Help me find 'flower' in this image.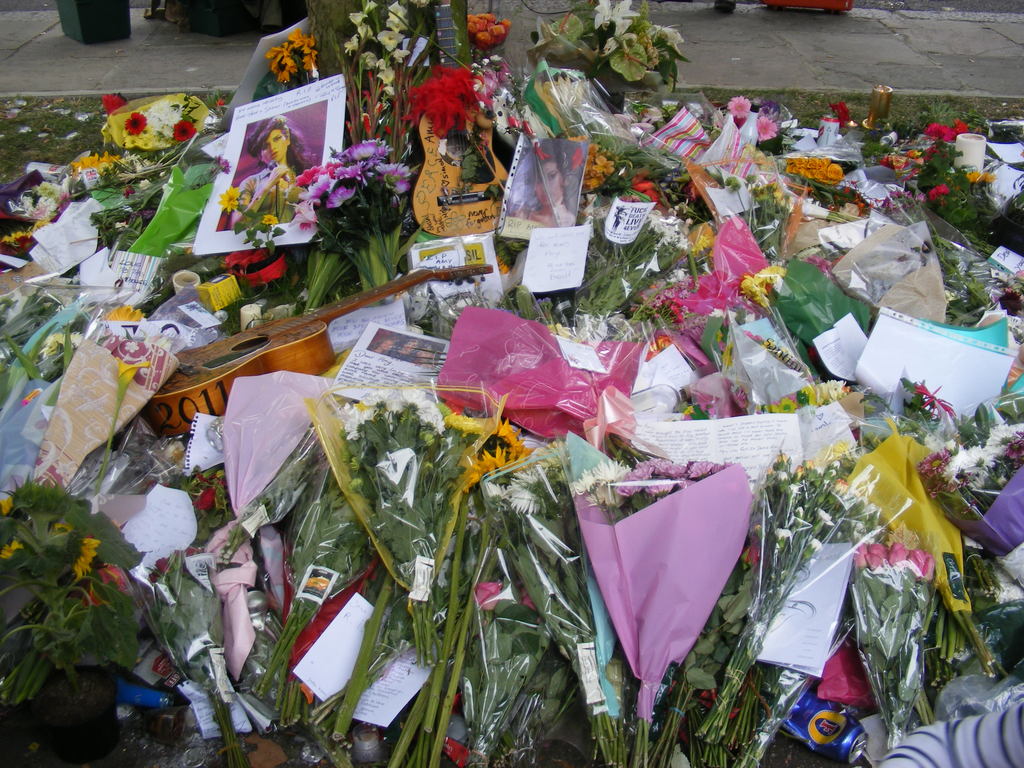
Found it: bbox=[99, 93, 131, 117].
